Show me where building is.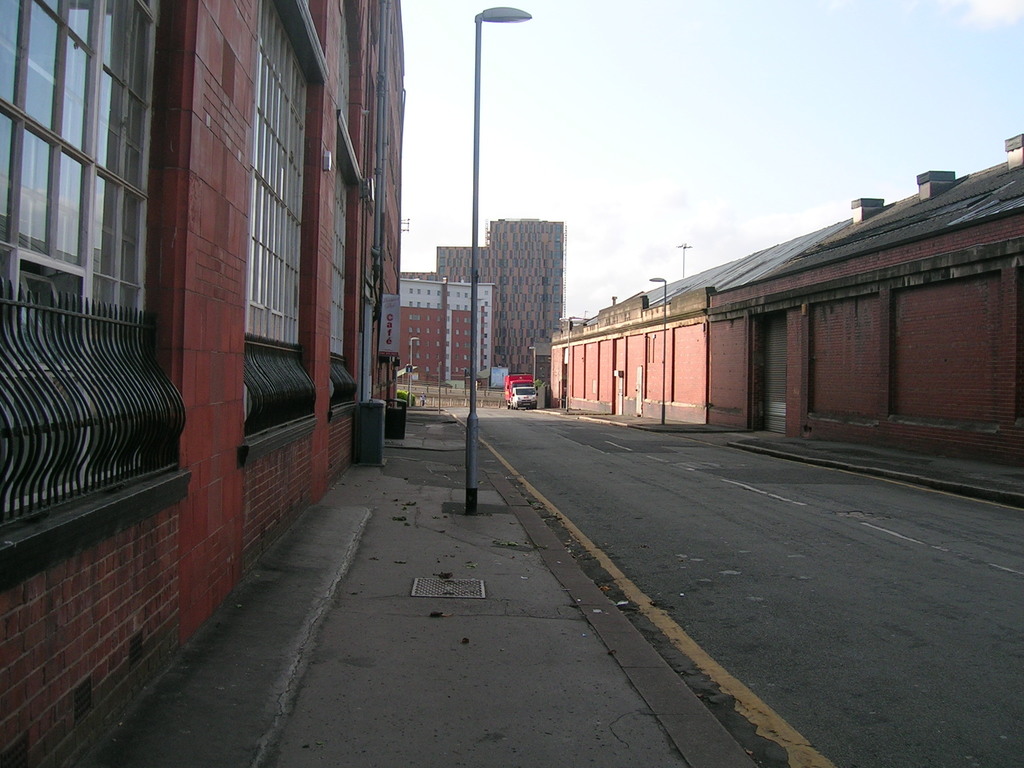
building is at (x1=400, y1=278, x2=498, y2=393).
